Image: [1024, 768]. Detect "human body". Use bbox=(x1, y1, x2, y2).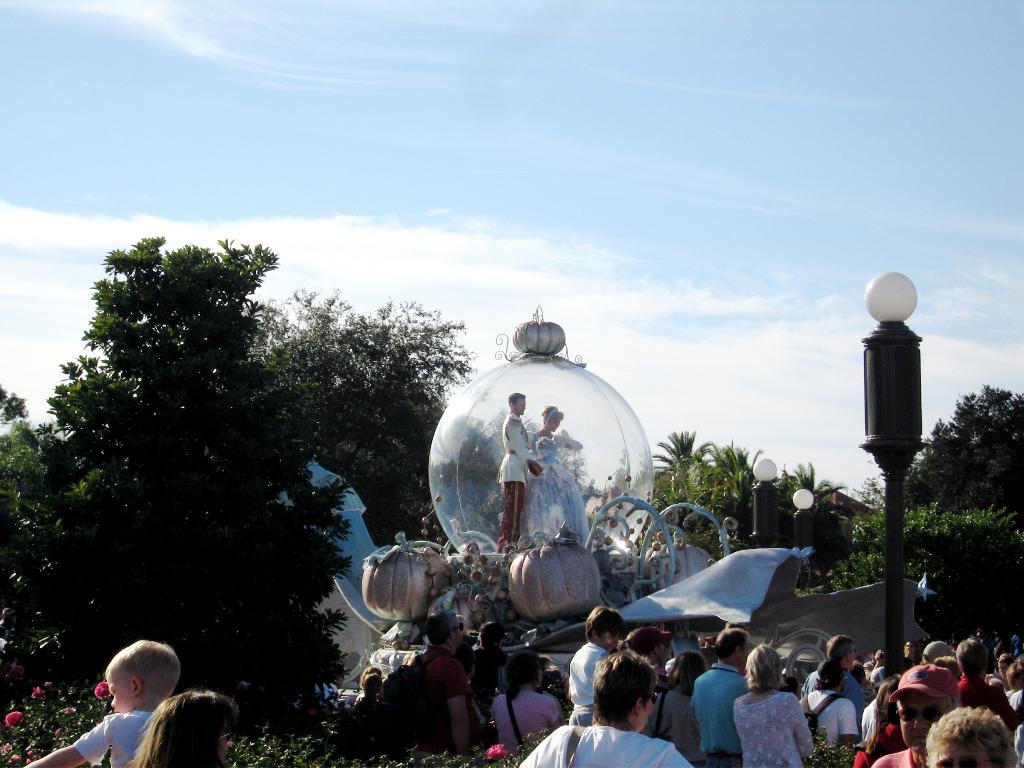
bbox=(571, 641, 604, 721).
